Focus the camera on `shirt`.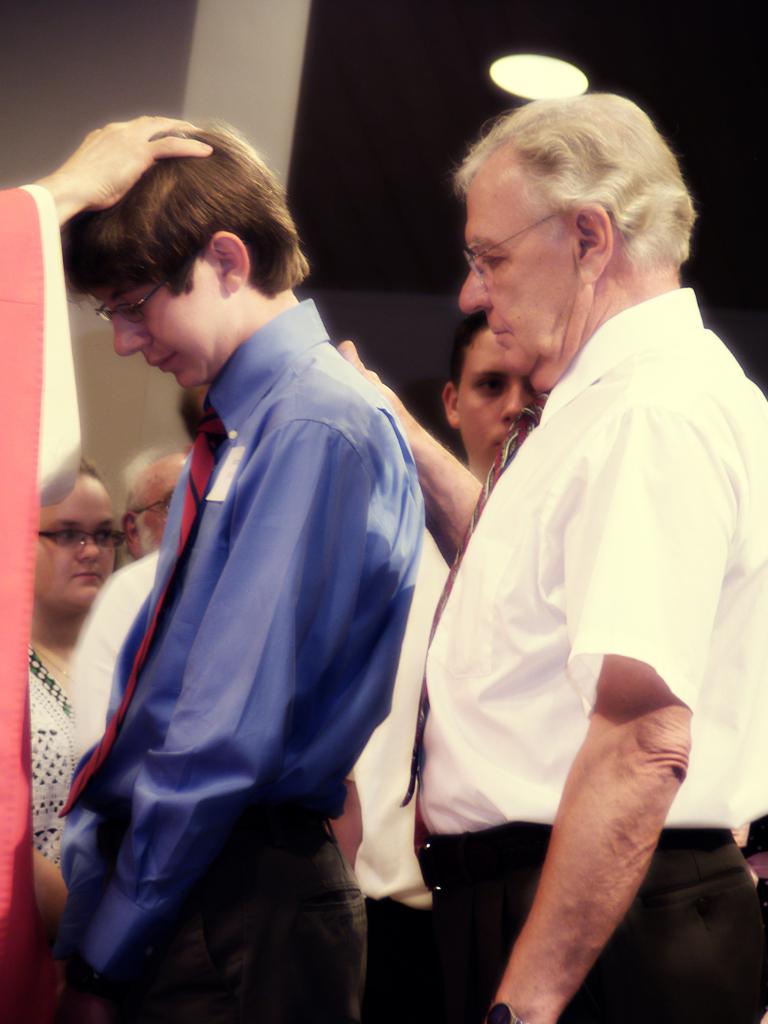
Focus region: crop(49, 292, 425, 973).
